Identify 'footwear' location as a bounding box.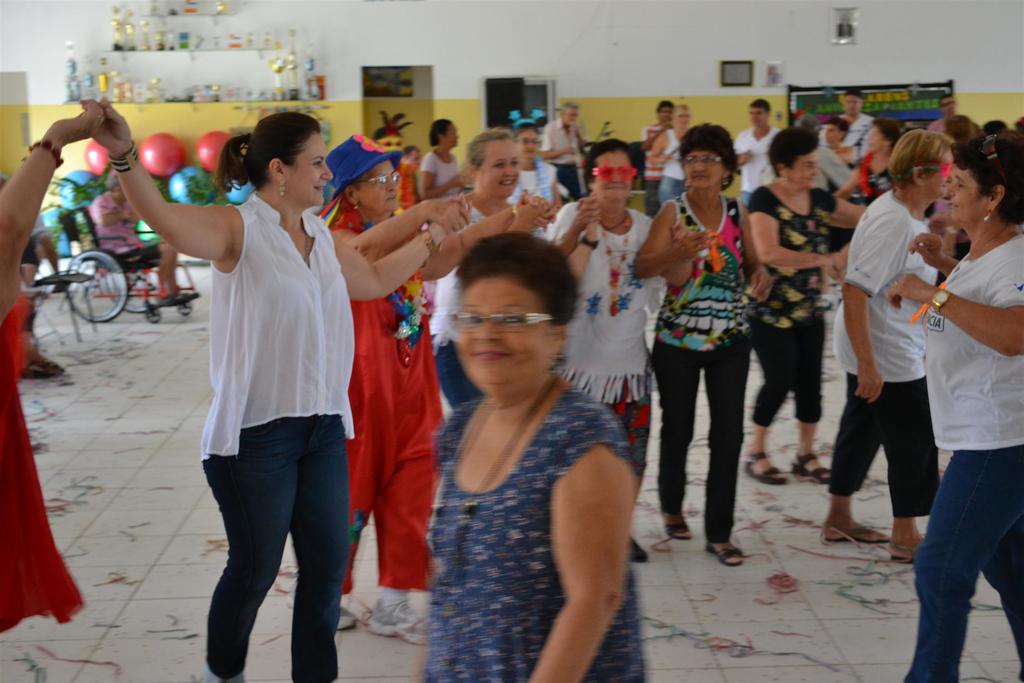
bbox=(19, 358, 67, 378).
